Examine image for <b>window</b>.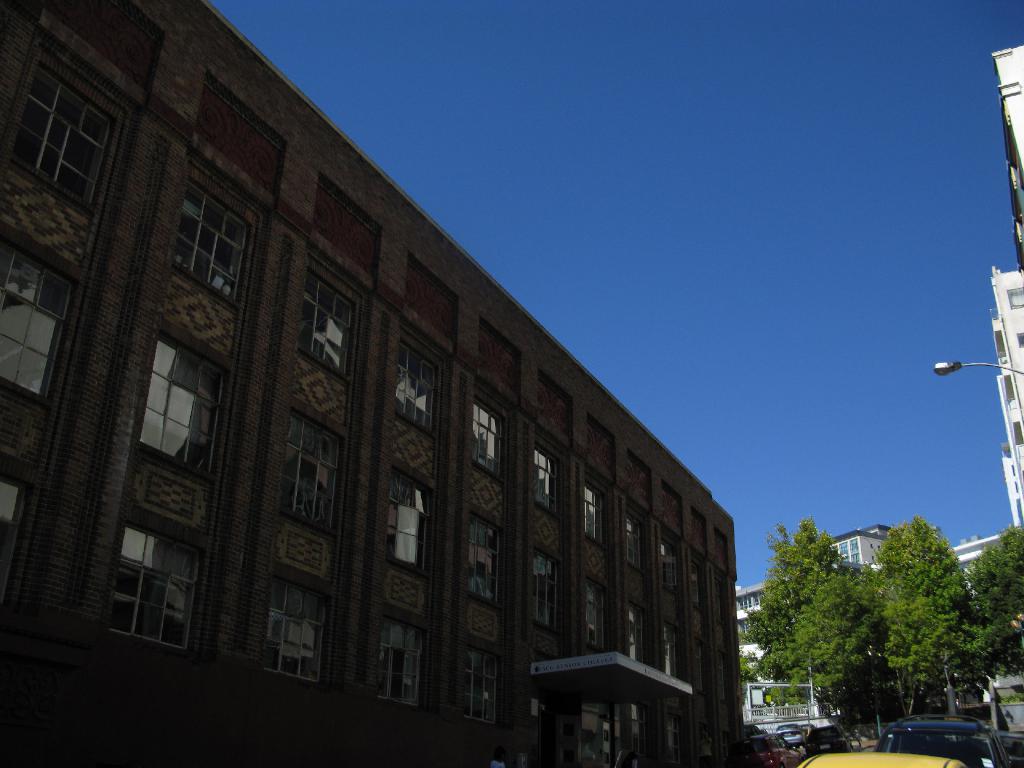
Examination result: 175,164,261,318.
